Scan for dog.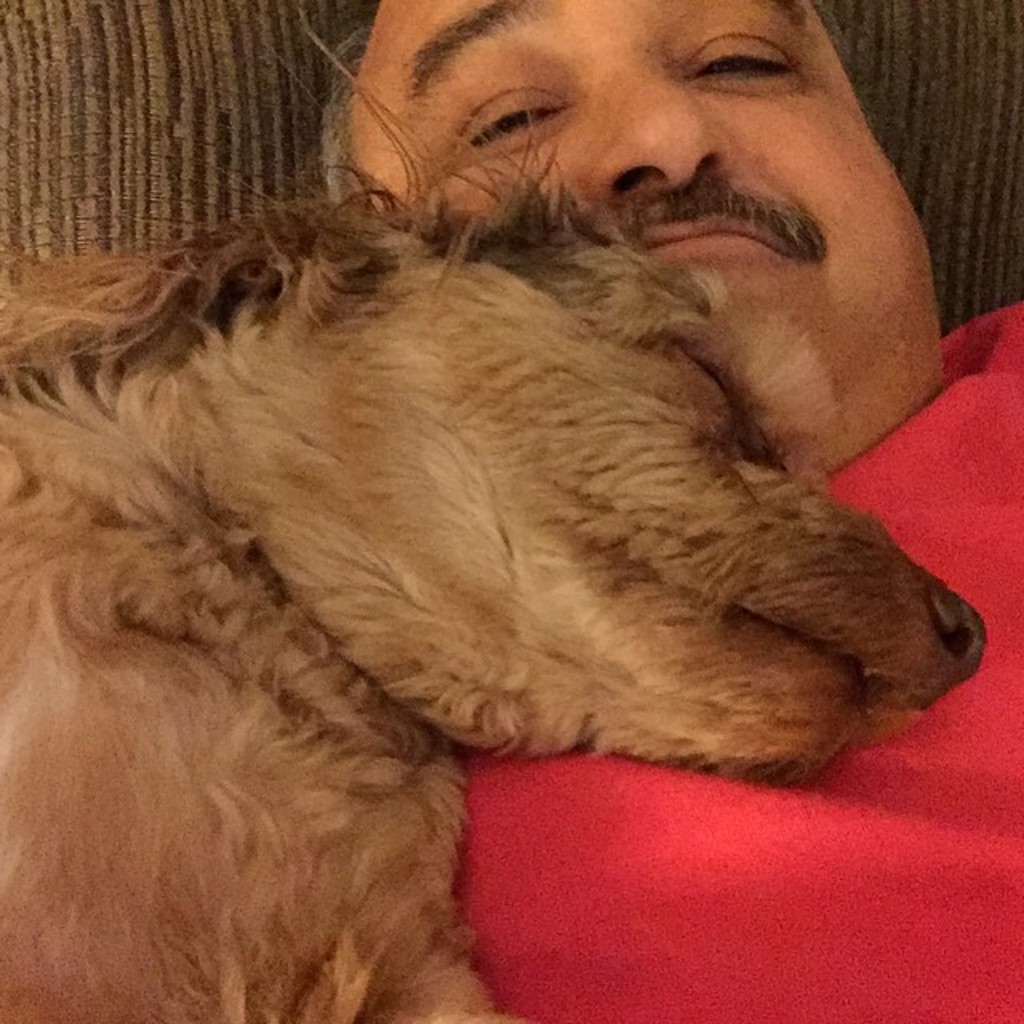
Scan result: 0 0 986 1022.
